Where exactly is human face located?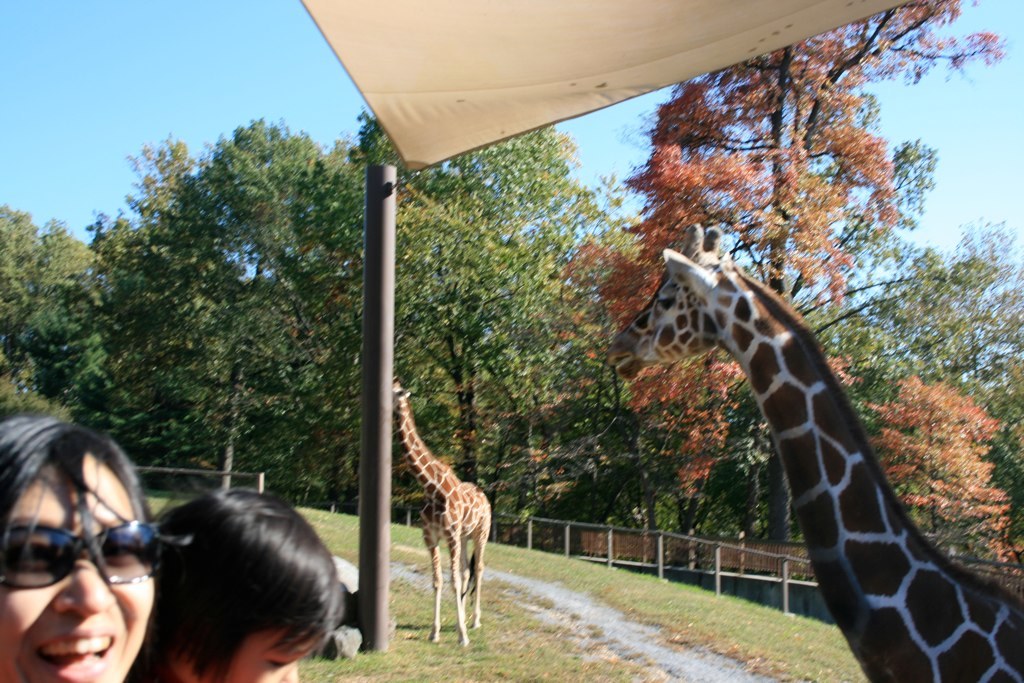
Its bounding box is 6 432 159 682.
